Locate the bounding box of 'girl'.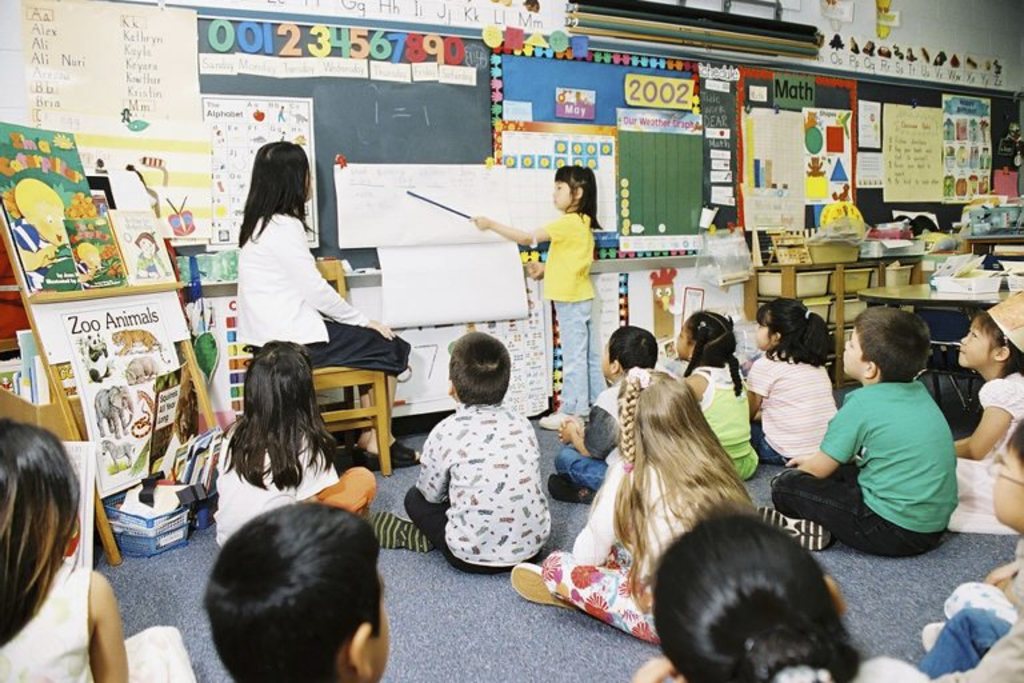
Bounding box: BBox(468, 164, 612, 431).
